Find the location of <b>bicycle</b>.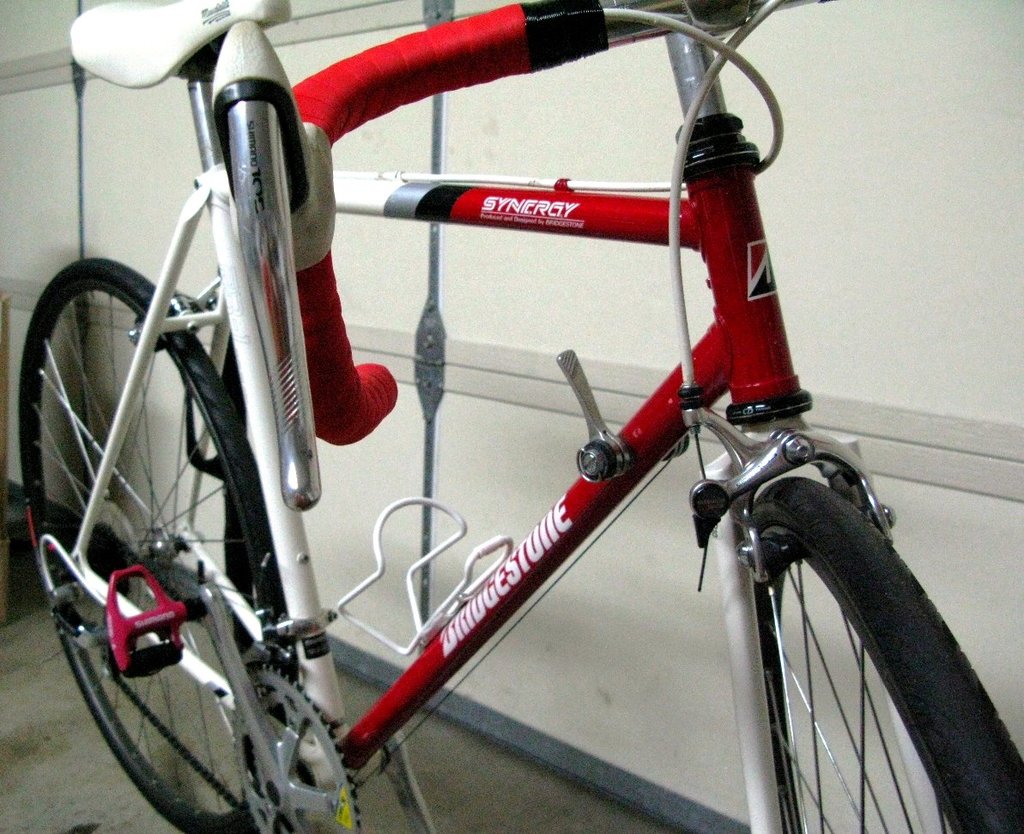
Location: bbox=(2, 0, 966, 813).
